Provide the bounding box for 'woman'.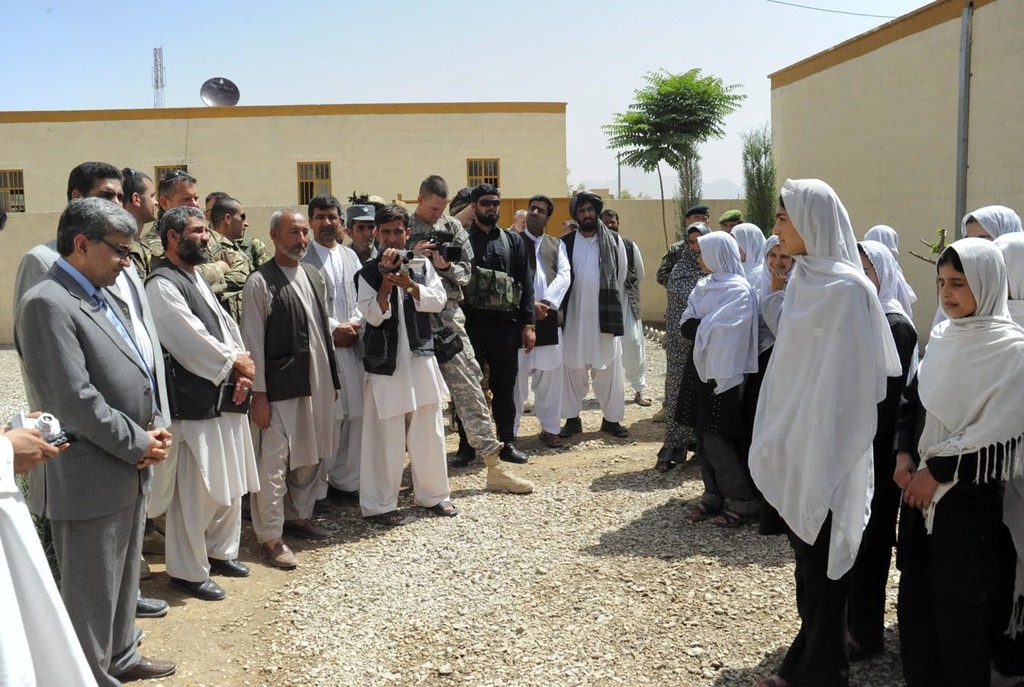
box=[744, 175, 896, 686].
